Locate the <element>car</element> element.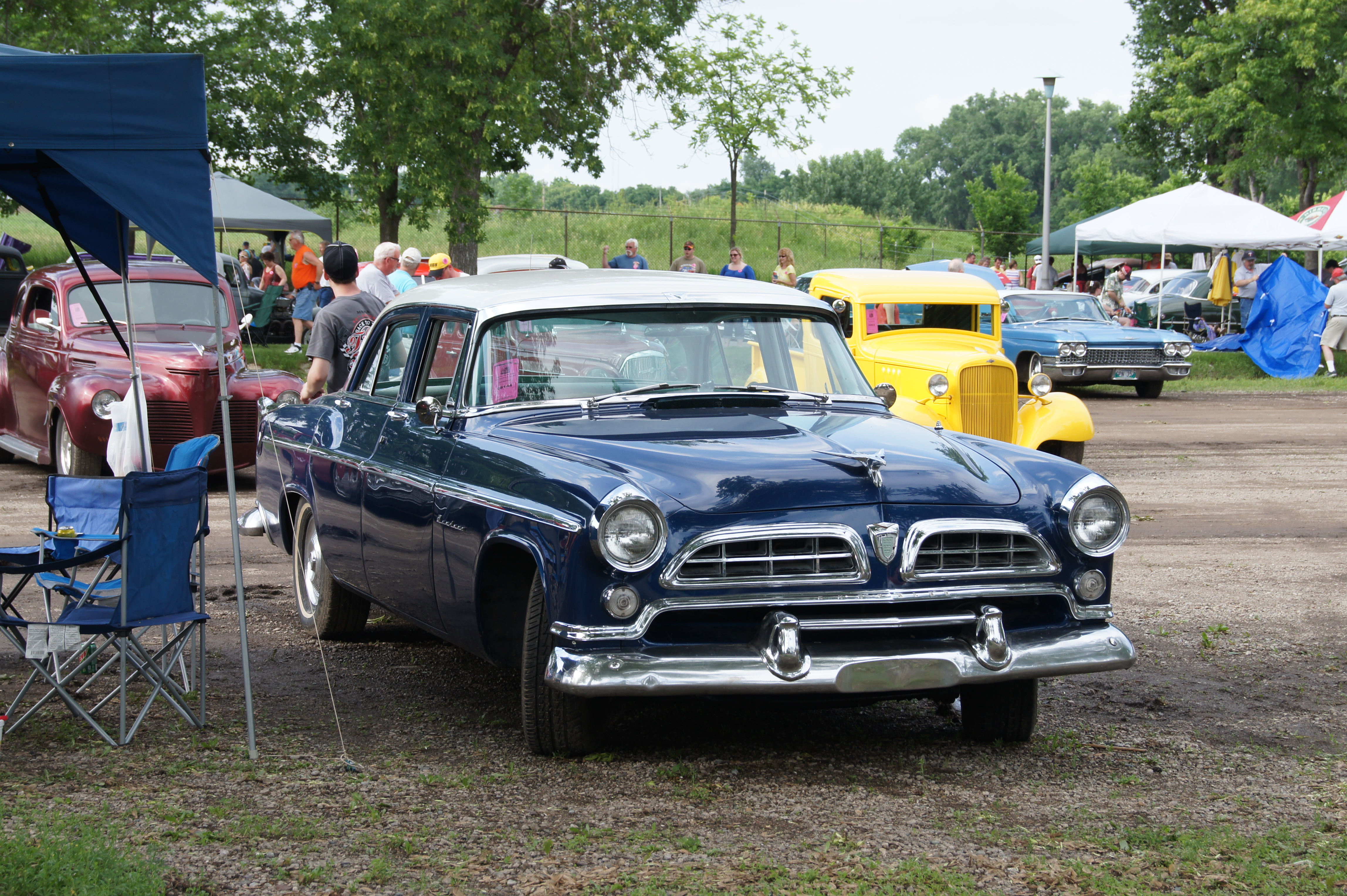
Element bbox: (x1=321, y1=78, x2=351, y2=91).
